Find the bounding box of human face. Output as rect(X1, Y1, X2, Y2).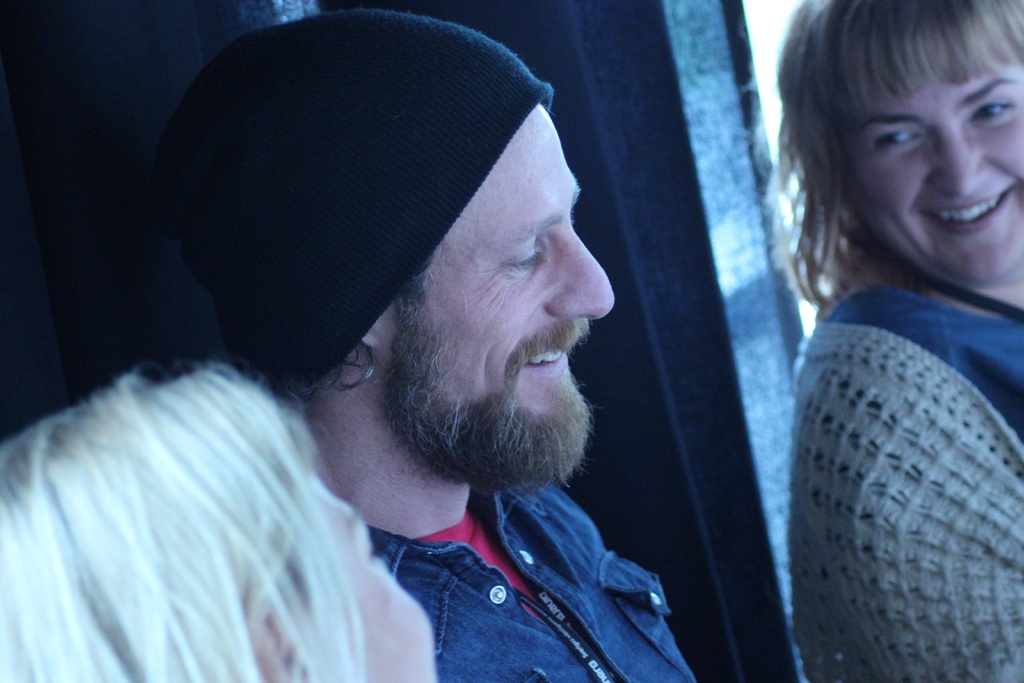
rect(388, 104, 619, 488).
